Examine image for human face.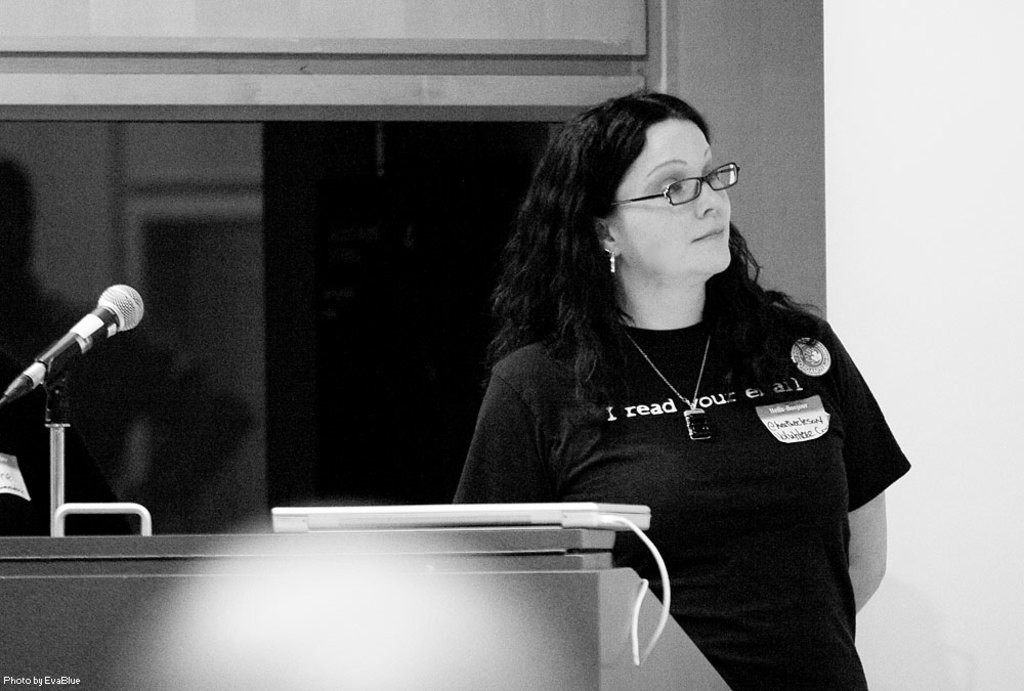
Examination result: region(608, 122, 731, 277).
